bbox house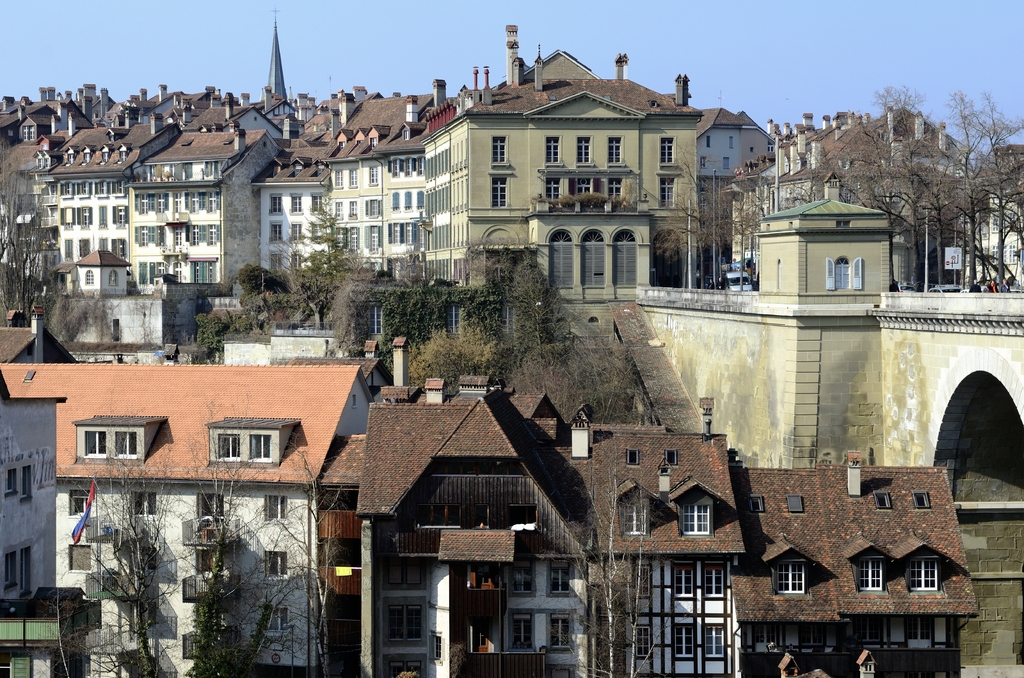
bbox=[0, 360, 377, 677]
